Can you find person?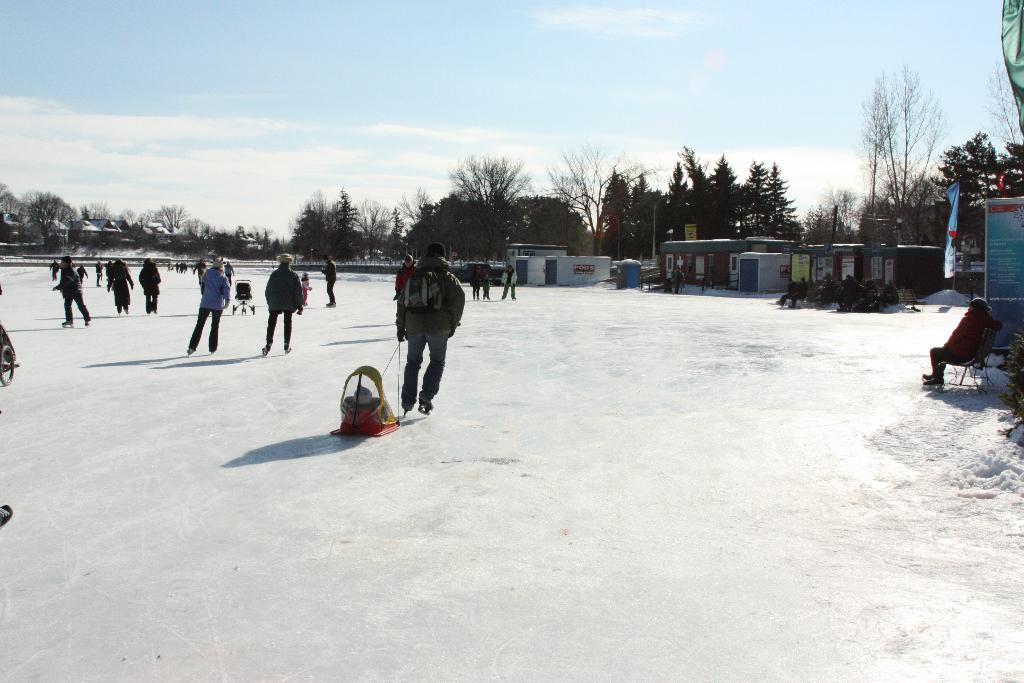
Yes, bounding box: [x1=102, y1=258, x2=109, y2=286].
